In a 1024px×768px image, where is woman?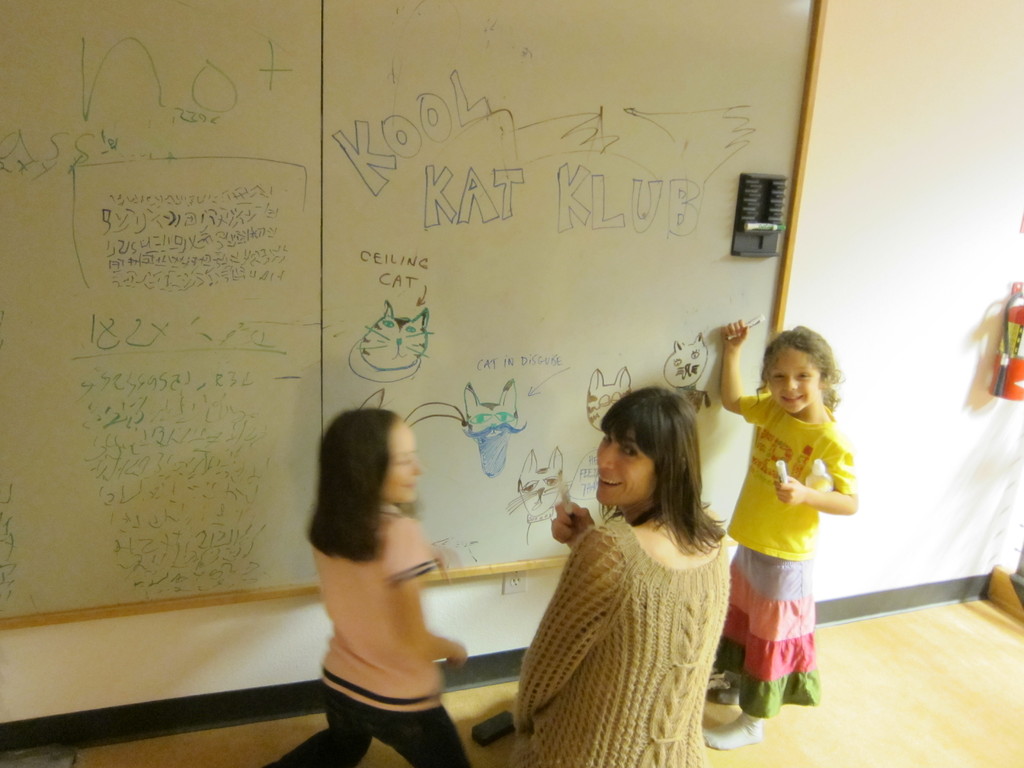
x1=472 y1=391 x2=735 y2=767.
